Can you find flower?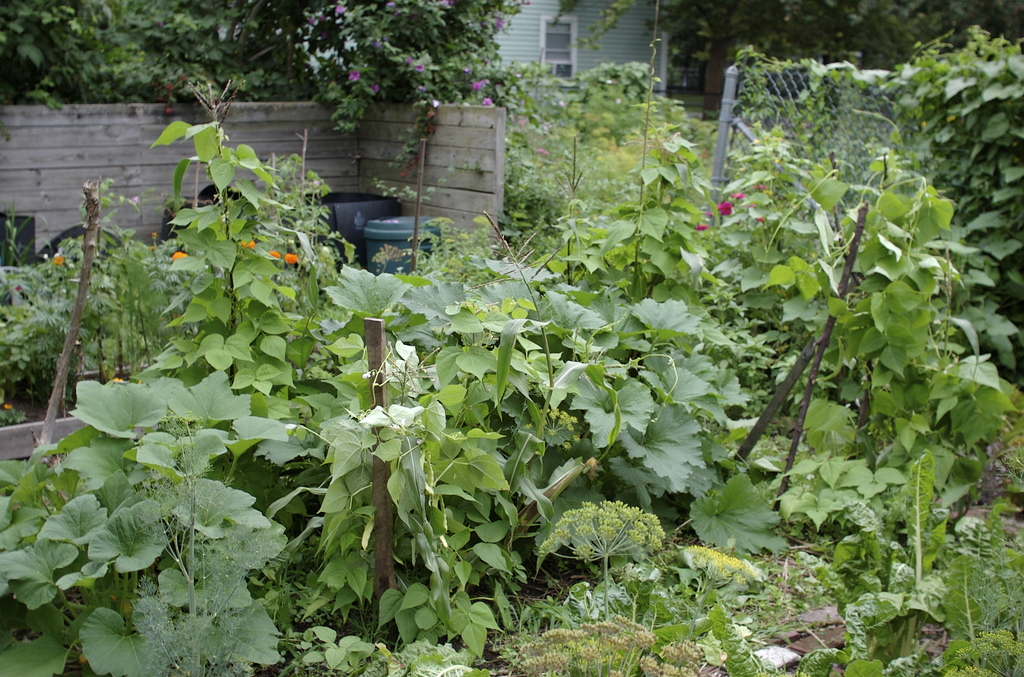
Yes, bounding box: 50, 254, 64, 267.
